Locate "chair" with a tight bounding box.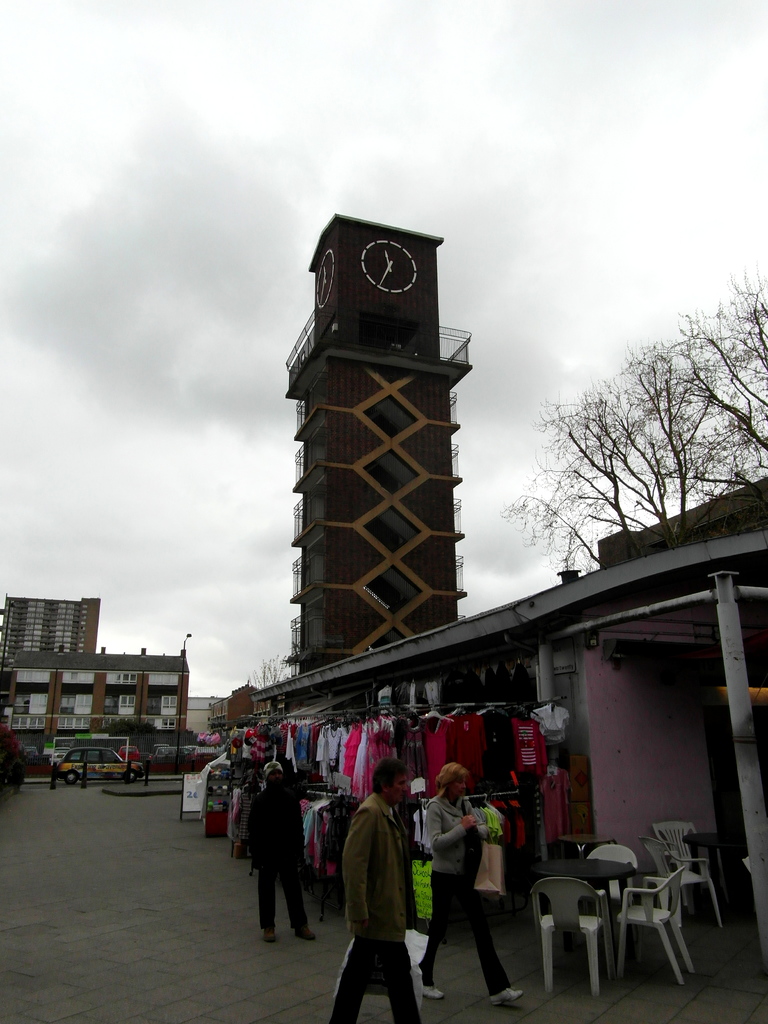
region(637, 836, 723, 923).
